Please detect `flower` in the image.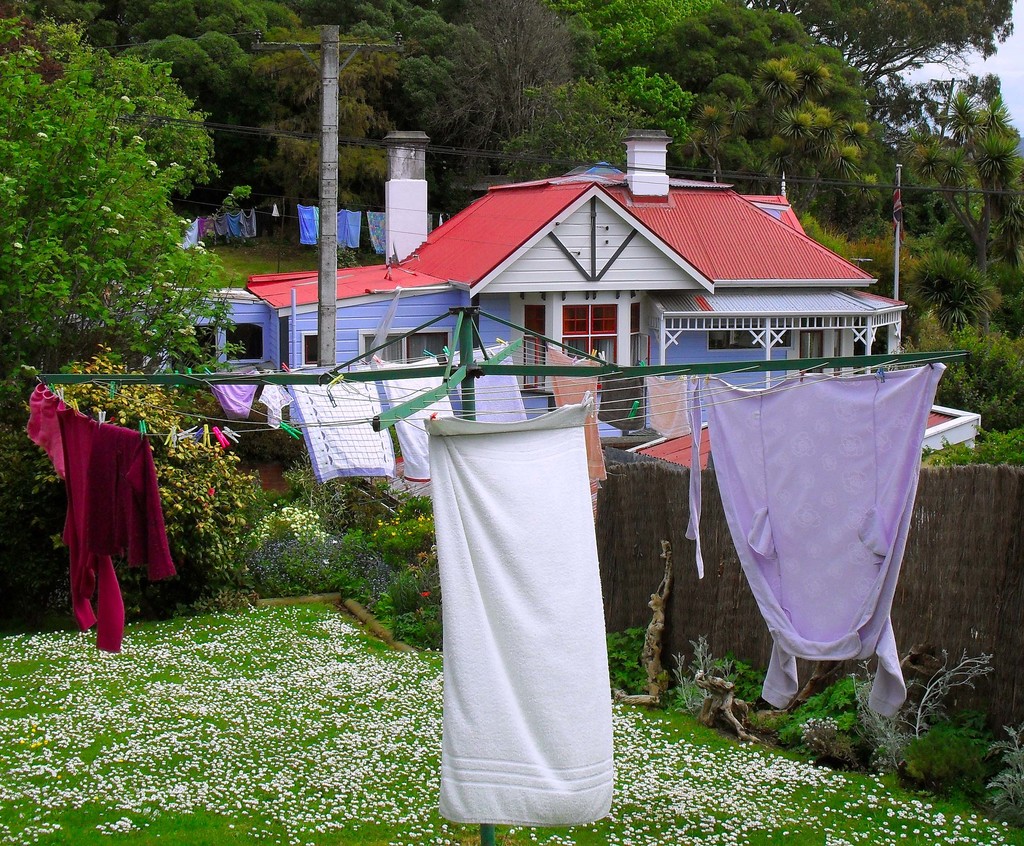
pyautogui.locateOnScreen(195, 237, 206, 255).
